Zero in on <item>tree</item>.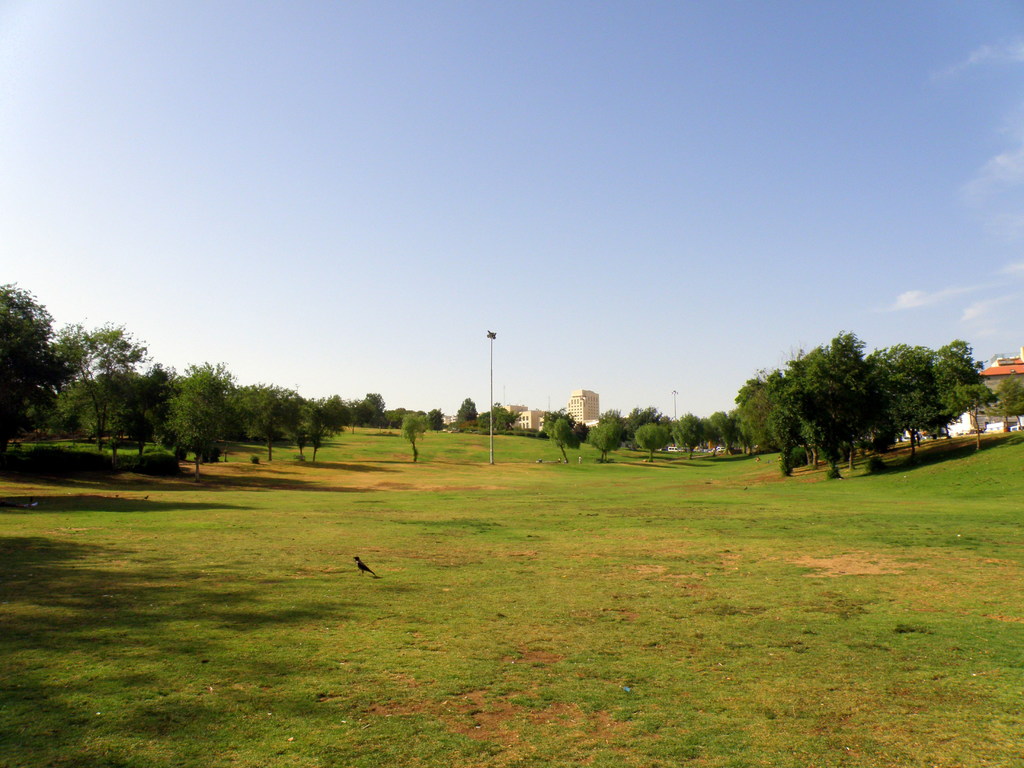
Zeroed in: (636,424,671,468).
